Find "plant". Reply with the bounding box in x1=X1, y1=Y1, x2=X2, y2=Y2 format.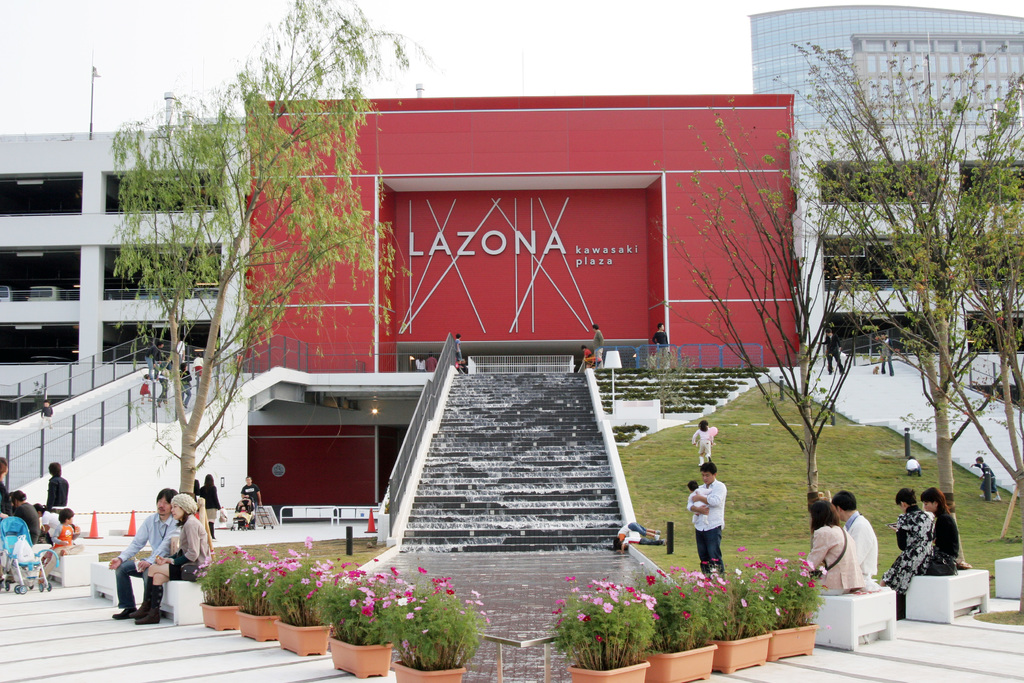
x1=190, y1=541, x2=252, y2=606.
